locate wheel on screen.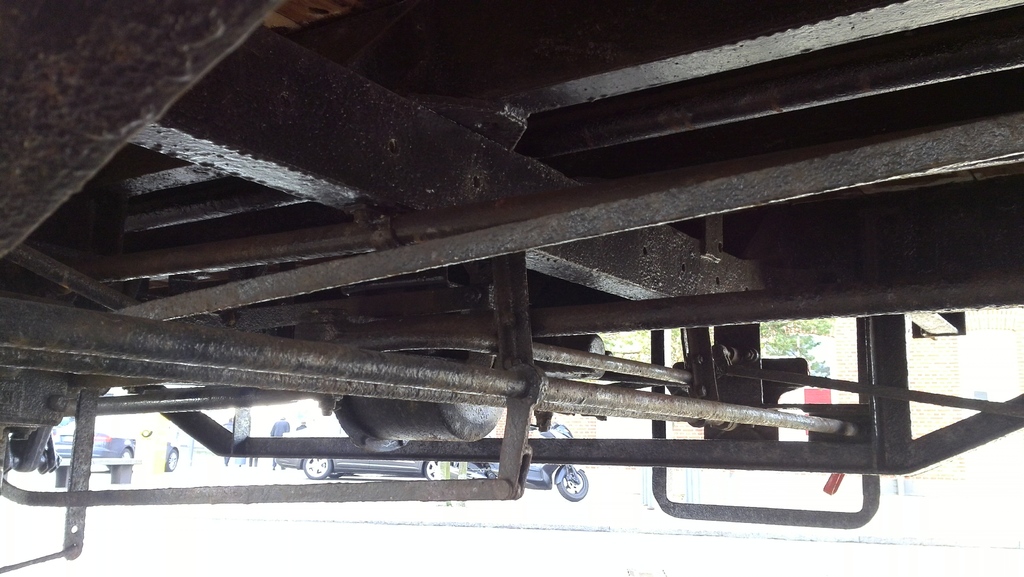
On screen at locate(114, 450, 132, 463).
